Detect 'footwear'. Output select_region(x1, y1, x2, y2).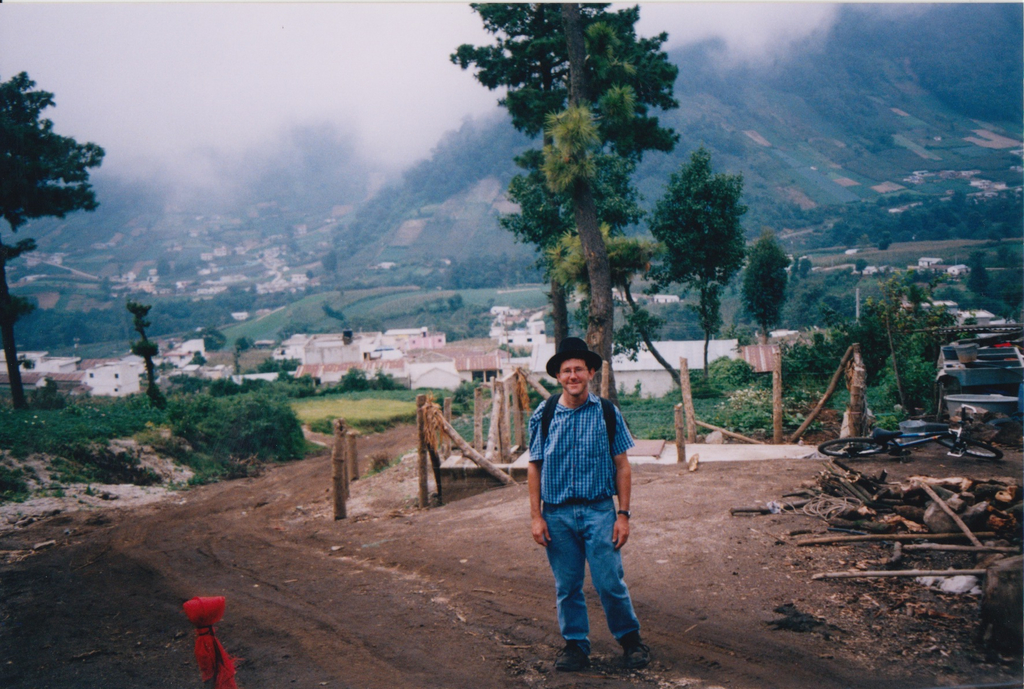
select_region(557, 632, 587, 668).
